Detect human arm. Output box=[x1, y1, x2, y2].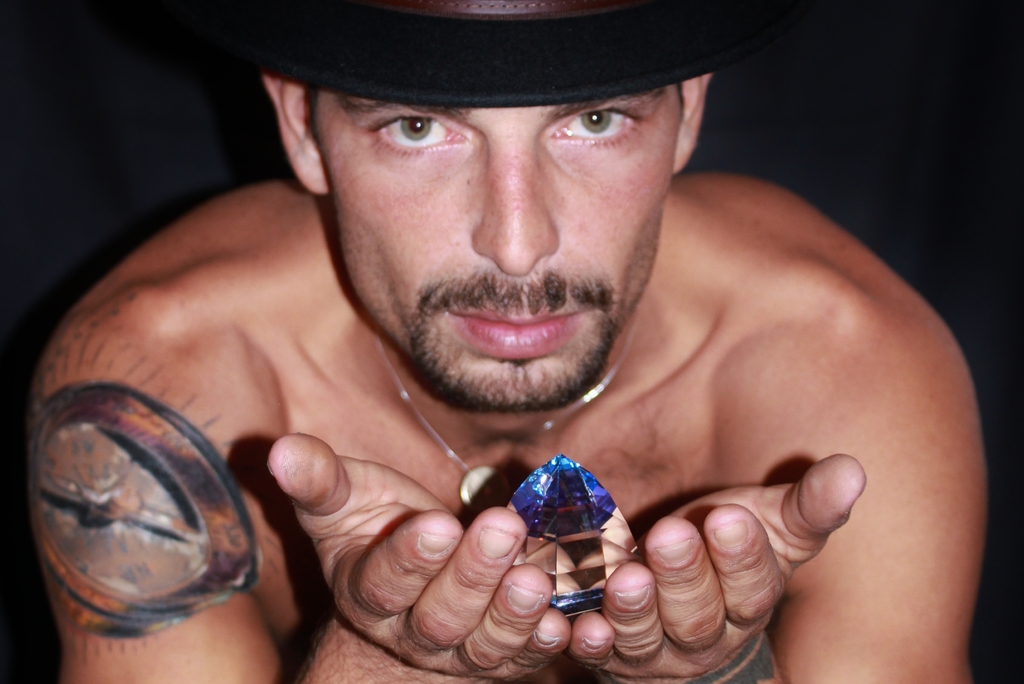
box=[10, 225, 367, 681].
